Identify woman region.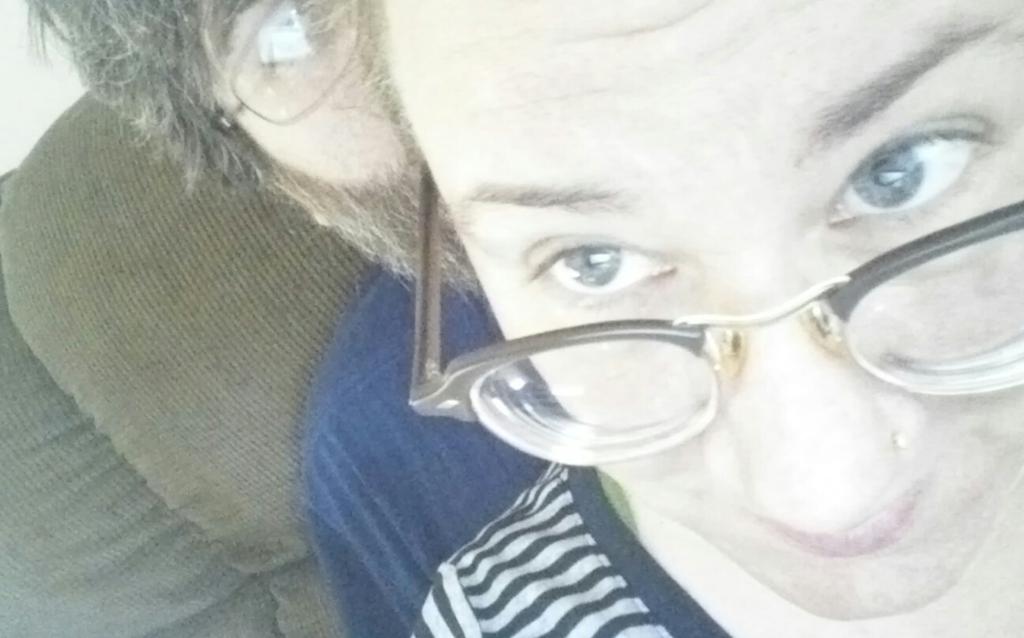
Region: (left=292, top=0, right=1023, bottom=637).
